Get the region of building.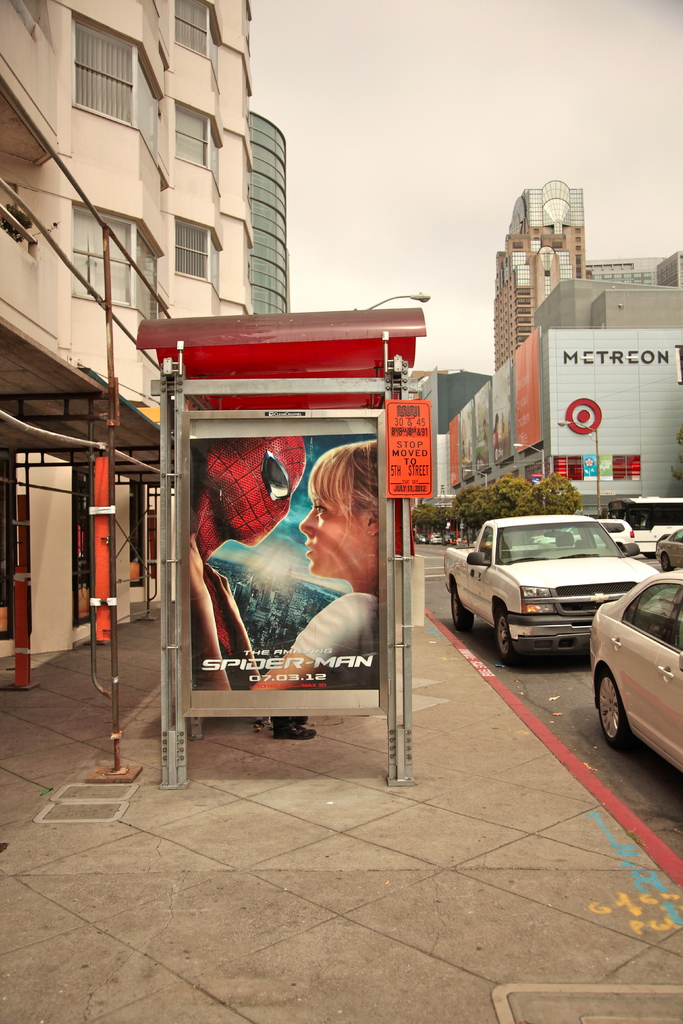
(left=245, top=111, right=284, bottom=321).
